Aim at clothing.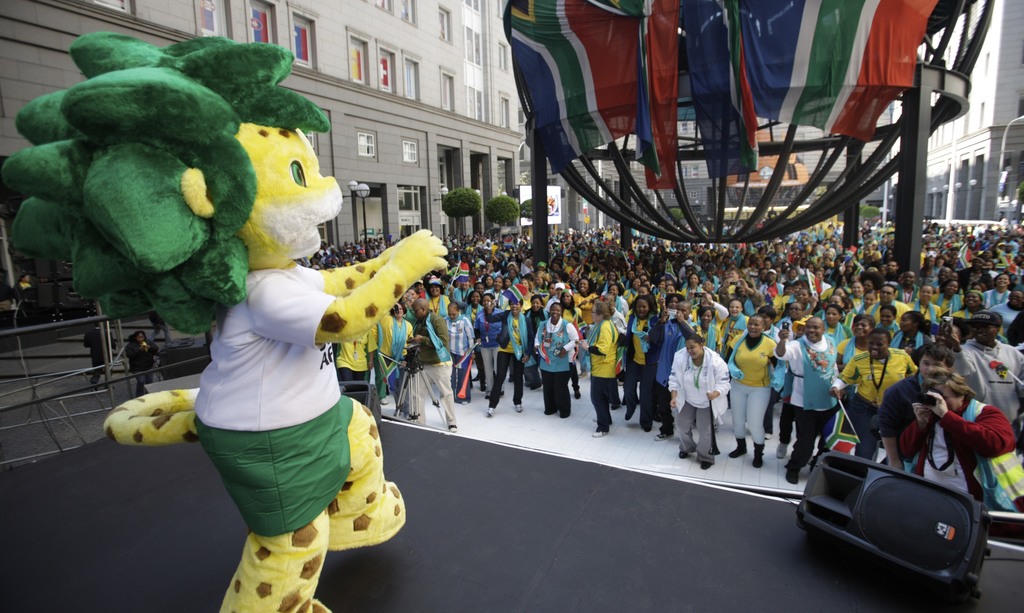
Aimed at {"x1": 678, "y1": 281, "x2": 700, "y2": 297}.
